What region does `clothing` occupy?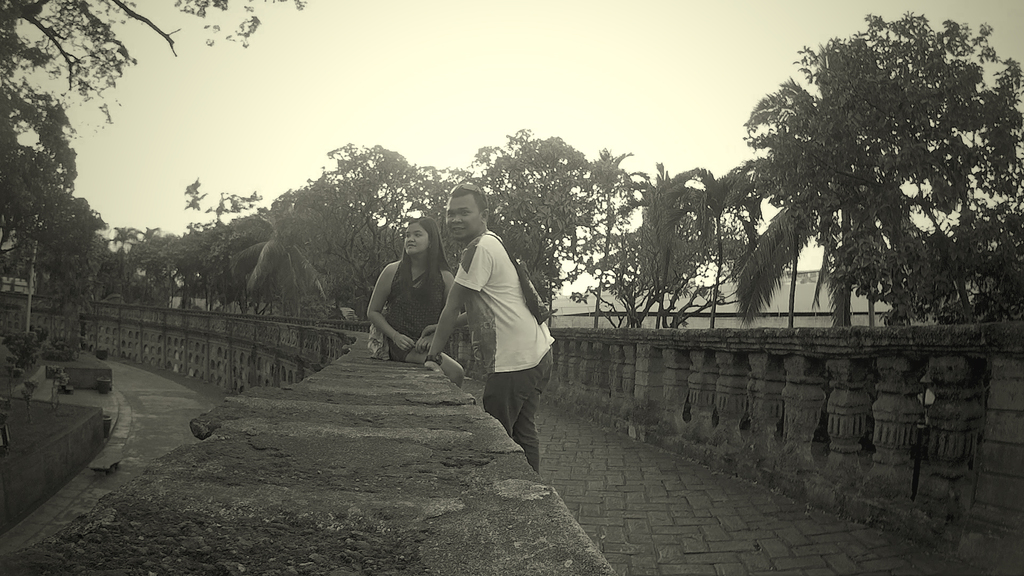
x1=385, y1=260, x2=455, y2=367.
